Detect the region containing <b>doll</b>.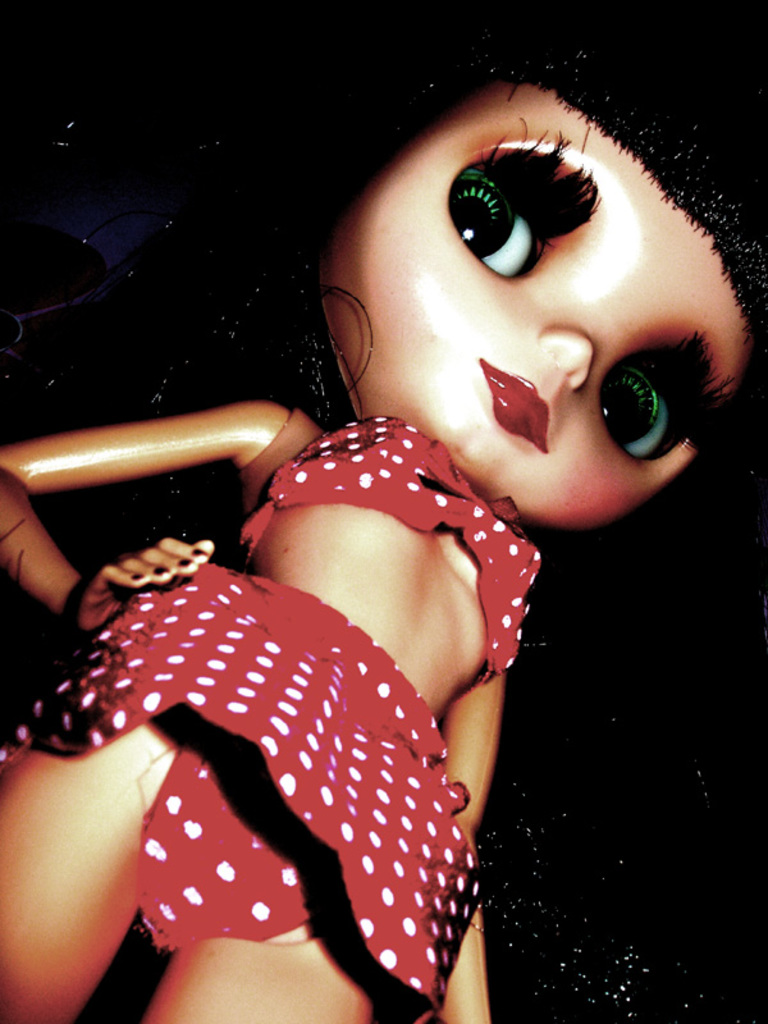
<region>0, 22, 754, 995</region>.
